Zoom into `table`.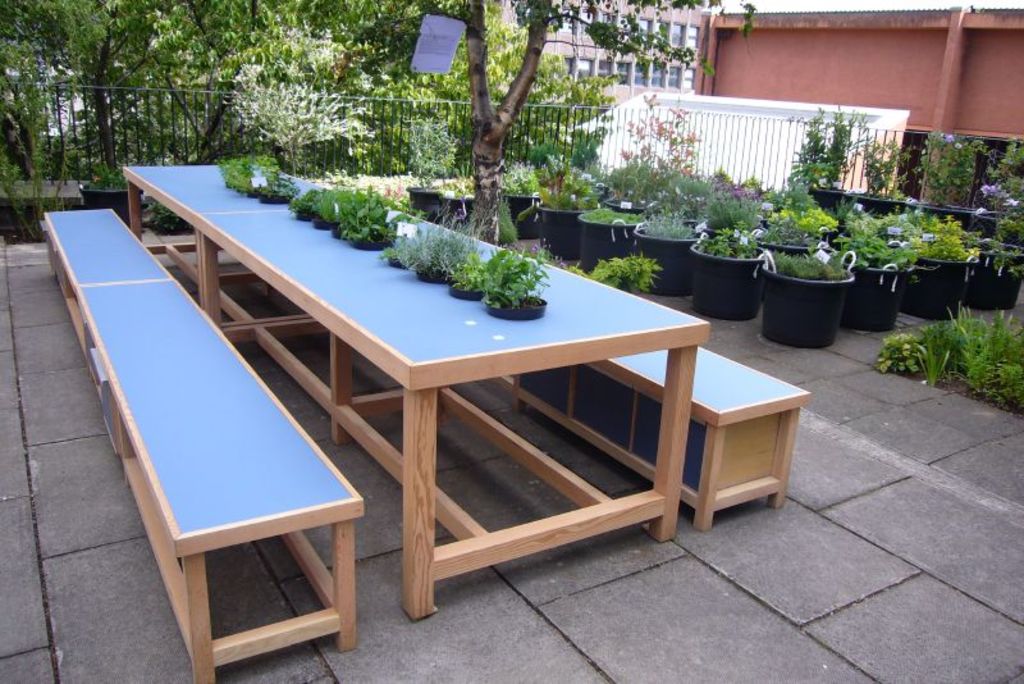
Zoom target: [120,154,353,333].
